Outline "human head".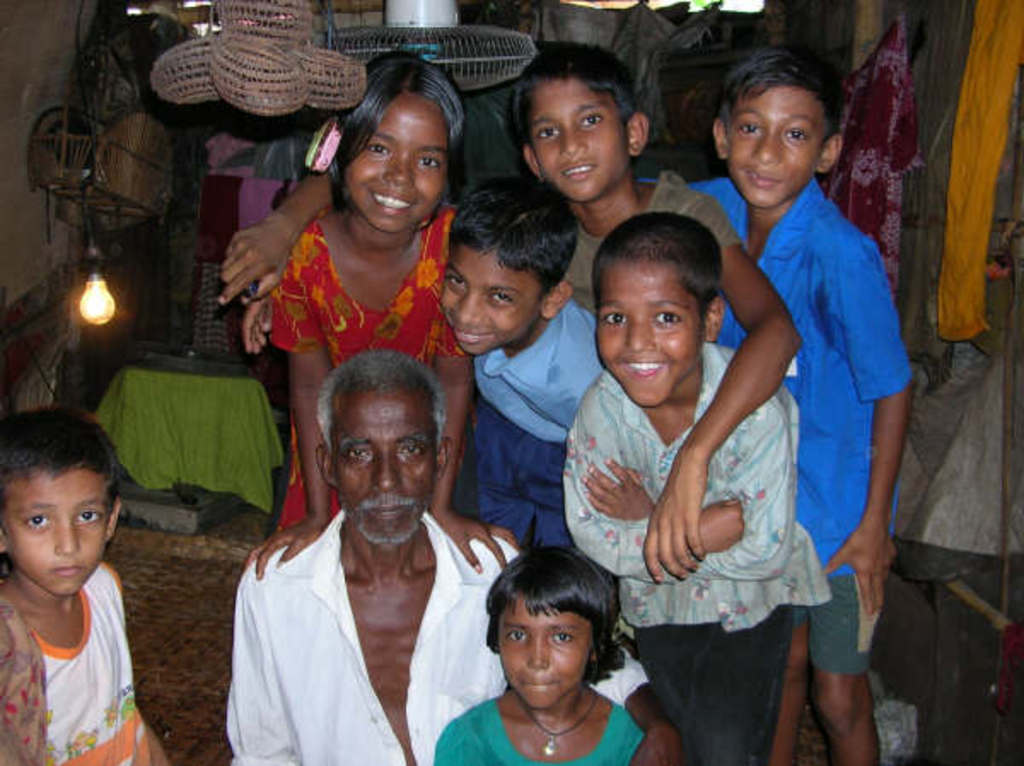
Outline: {"x1": 585, "y1": 205, "x2": 725, "y2": 411}.
